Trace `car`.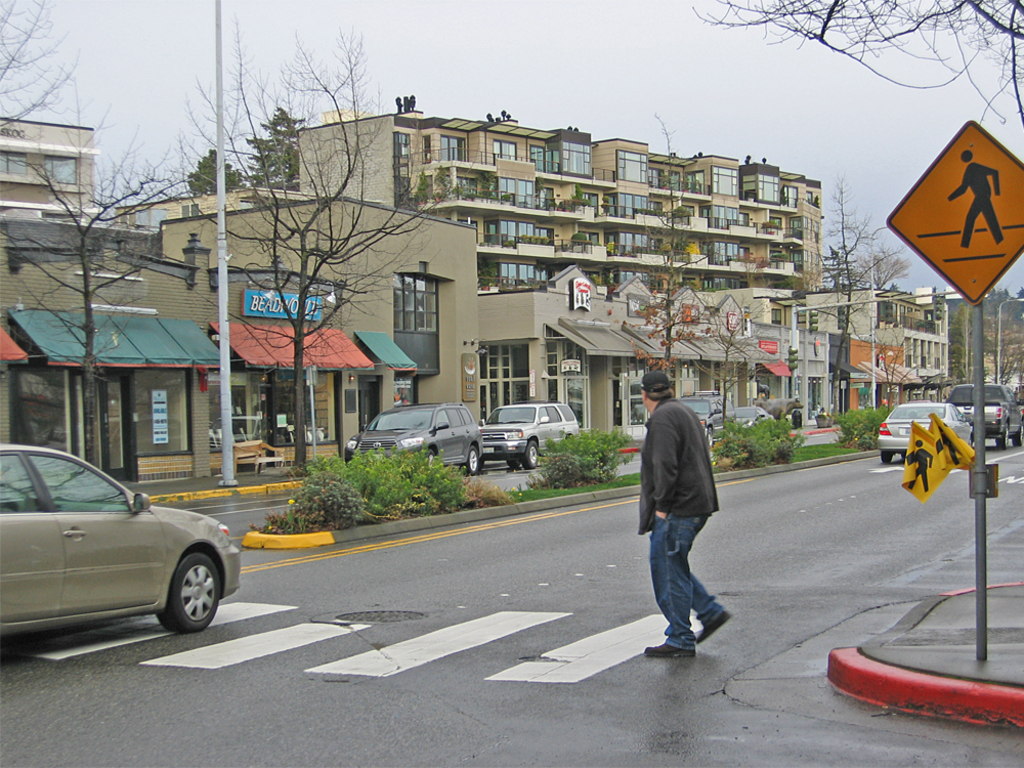
Traced to 728 402 777 428.
